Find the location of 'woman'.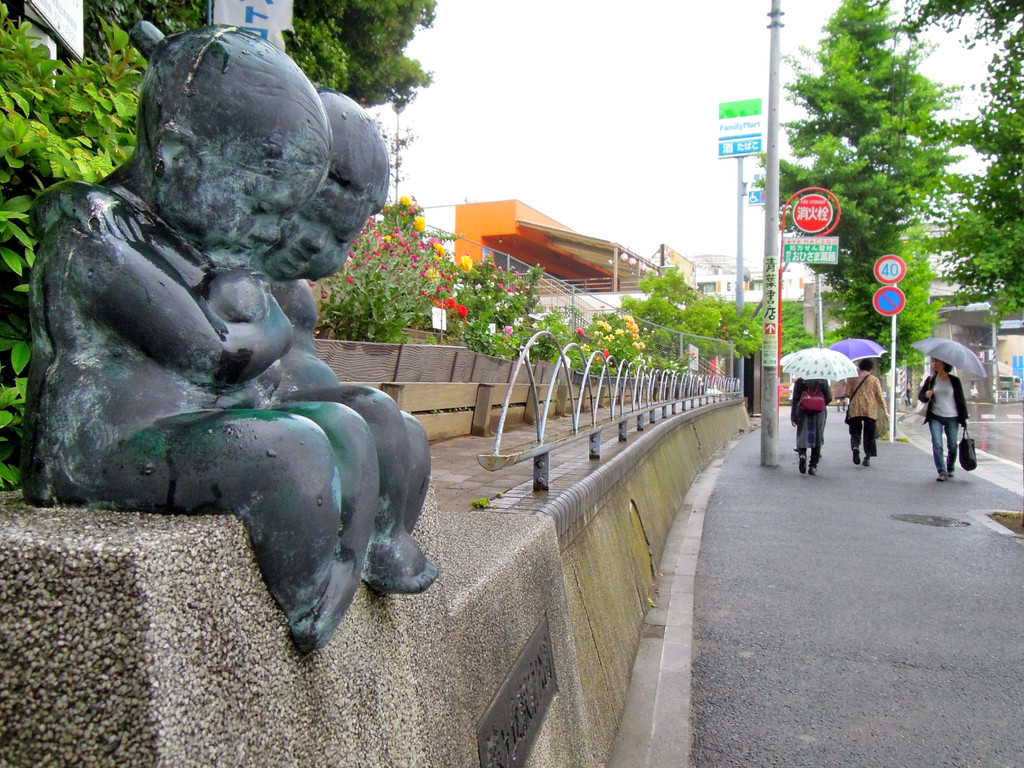
Location: 790:368:834:473.
